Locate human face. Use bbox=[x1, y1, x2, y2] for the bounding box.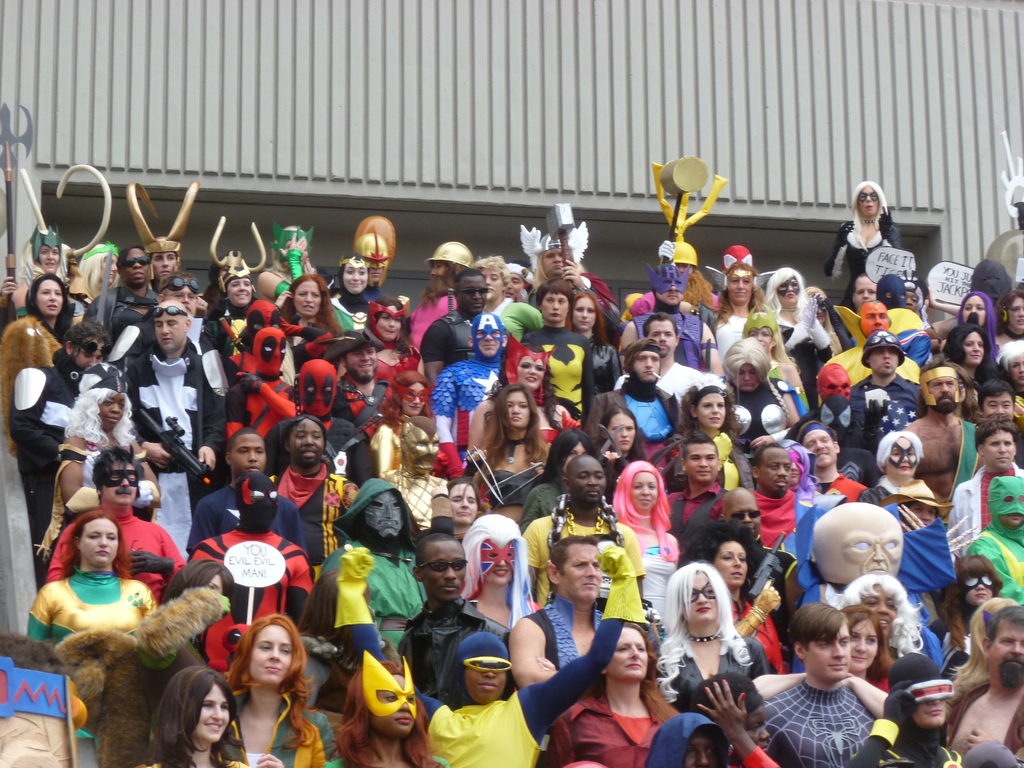
bbox=[607, 627, 650, 682].
